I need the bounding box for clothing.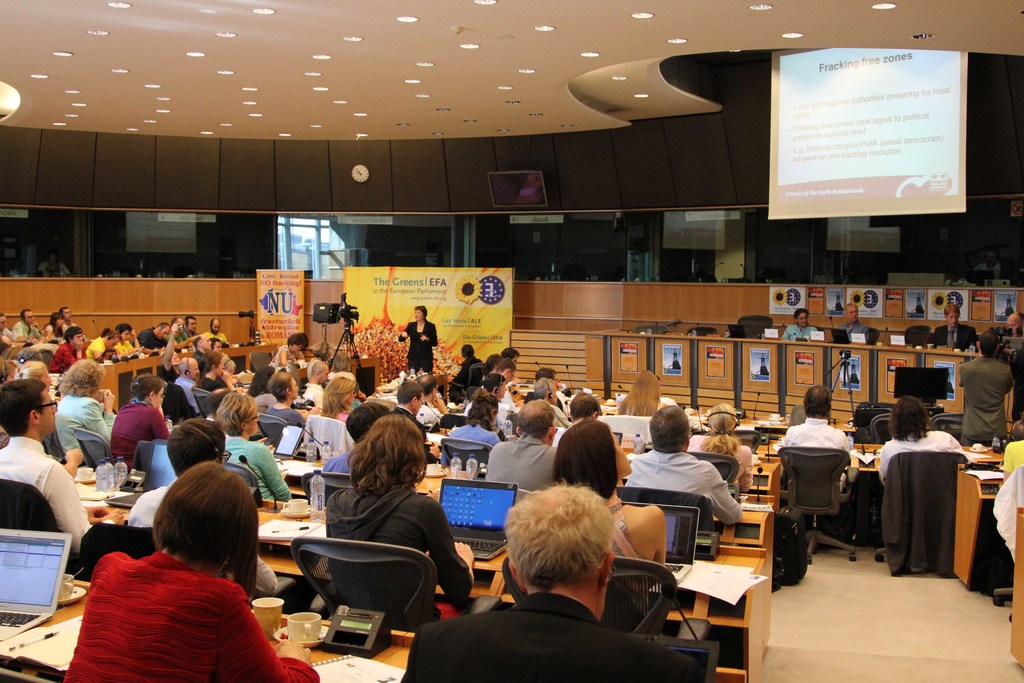
Here it is: <bbox>318, 447, 355, 481</bbox>.
